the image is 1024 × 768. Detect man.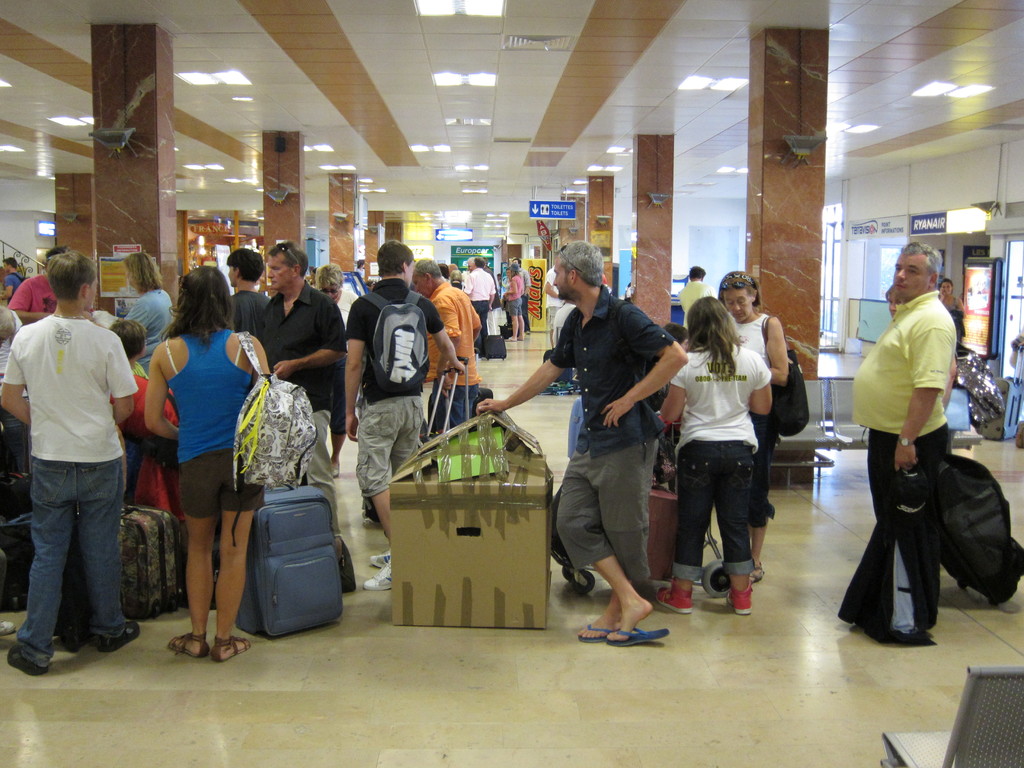
Detection: (511, 259, 531, 331).
